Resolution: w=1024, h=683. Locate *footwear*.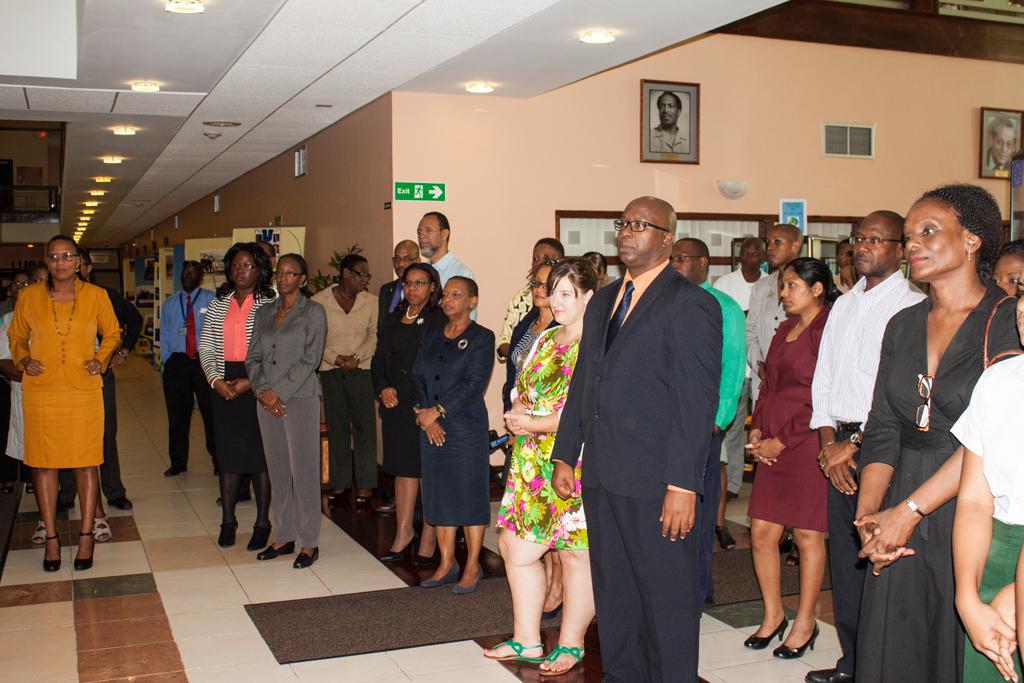
x1=255 y1=541 x2=295 y2=561.
